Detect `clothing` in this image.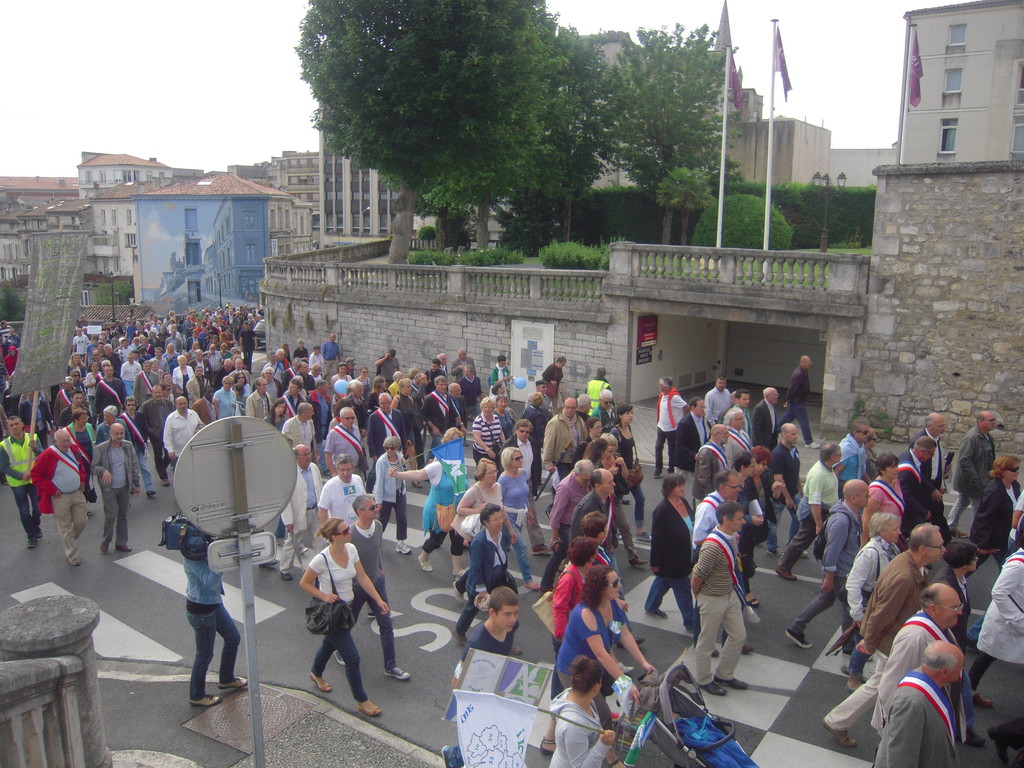
Detection: box(694, 521, 749, 687).
